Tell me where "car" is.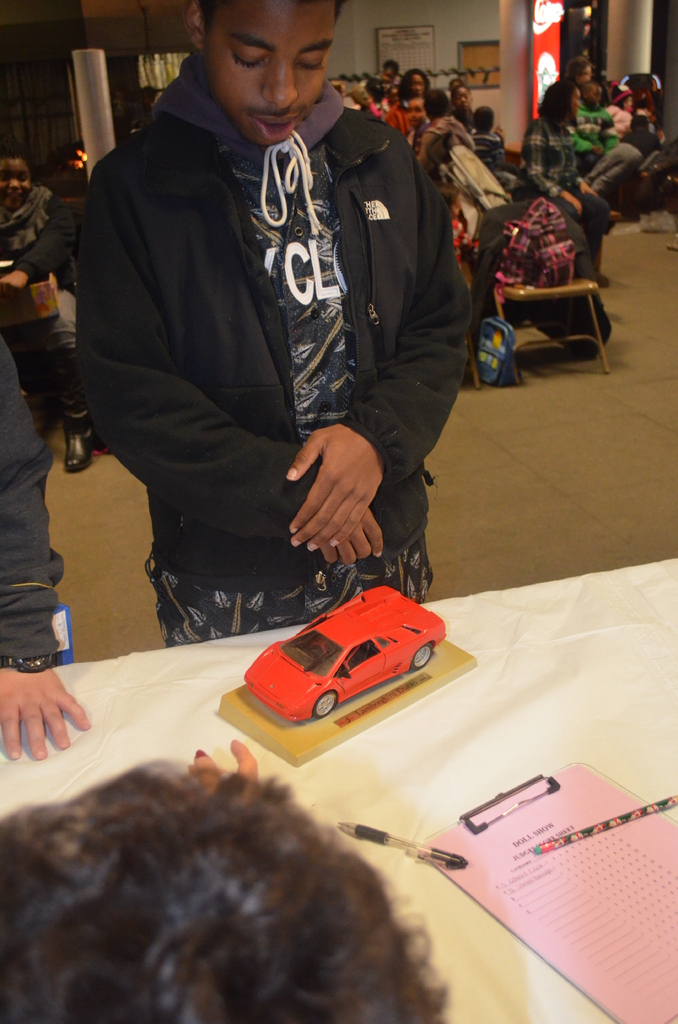
"car" is at (left=244, top=590, right=449, bottom=717).
